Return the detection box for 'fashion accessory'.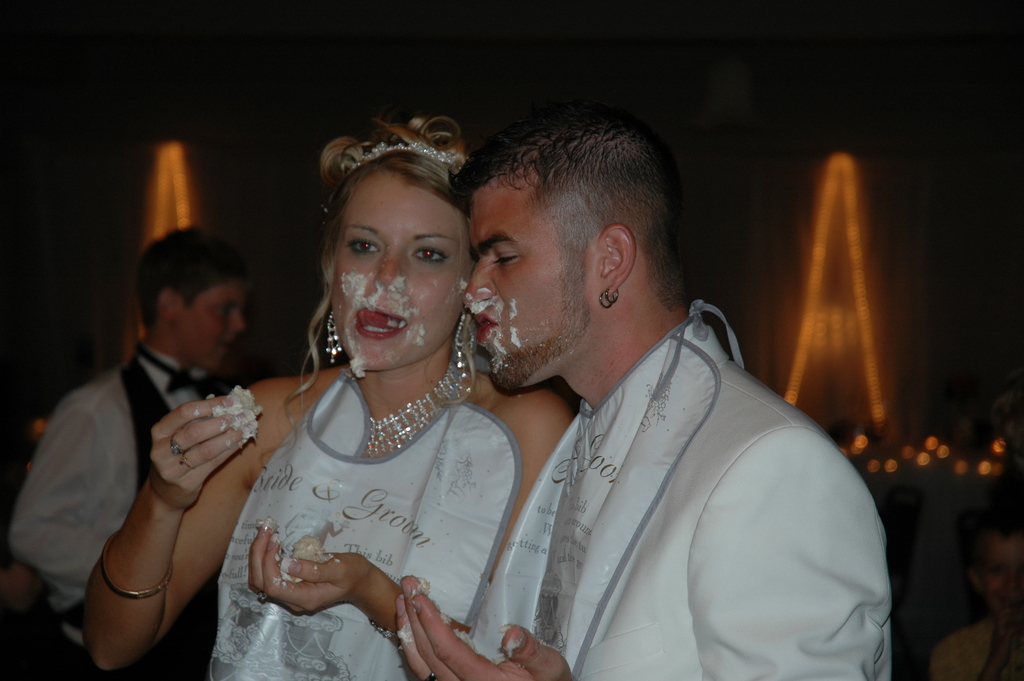
pyautogui.locateOnScreen(323, 306, 345, 363).
